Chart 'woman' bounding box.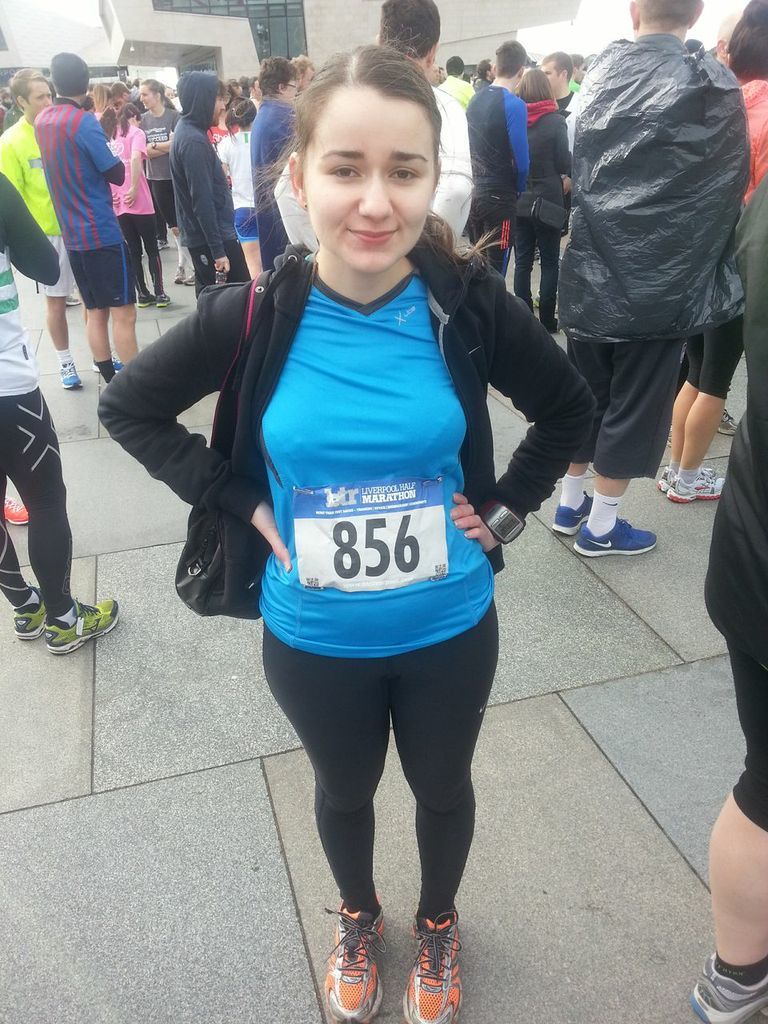
Charted: <bbox>654, 0, 767, 510</bbox>.
